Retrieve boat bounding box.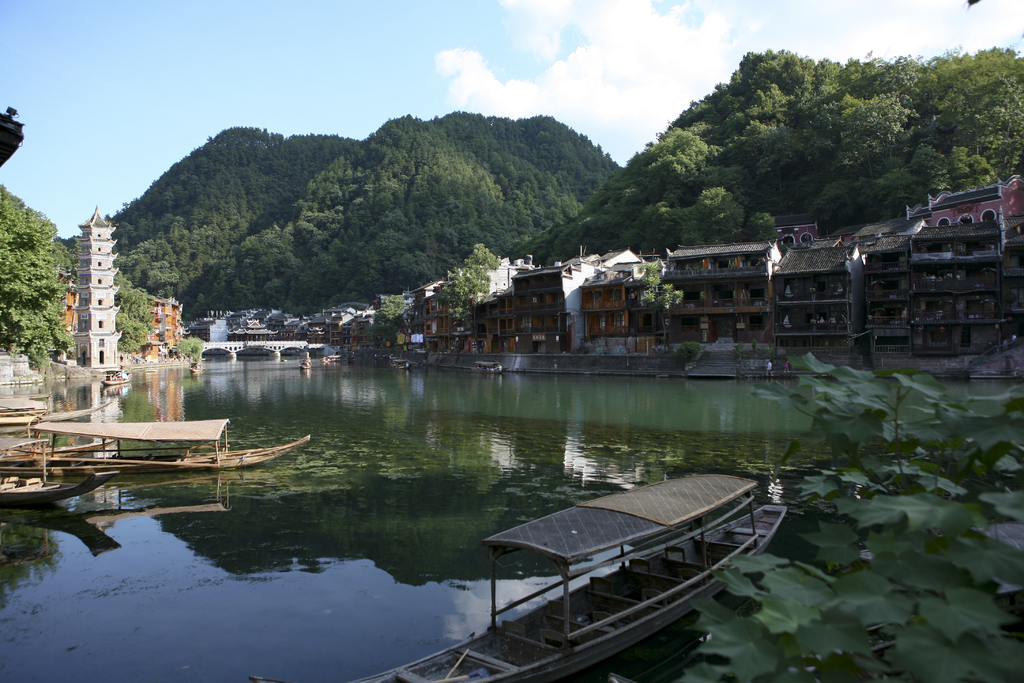
Bounding box: 0, 395, 110, 429.
